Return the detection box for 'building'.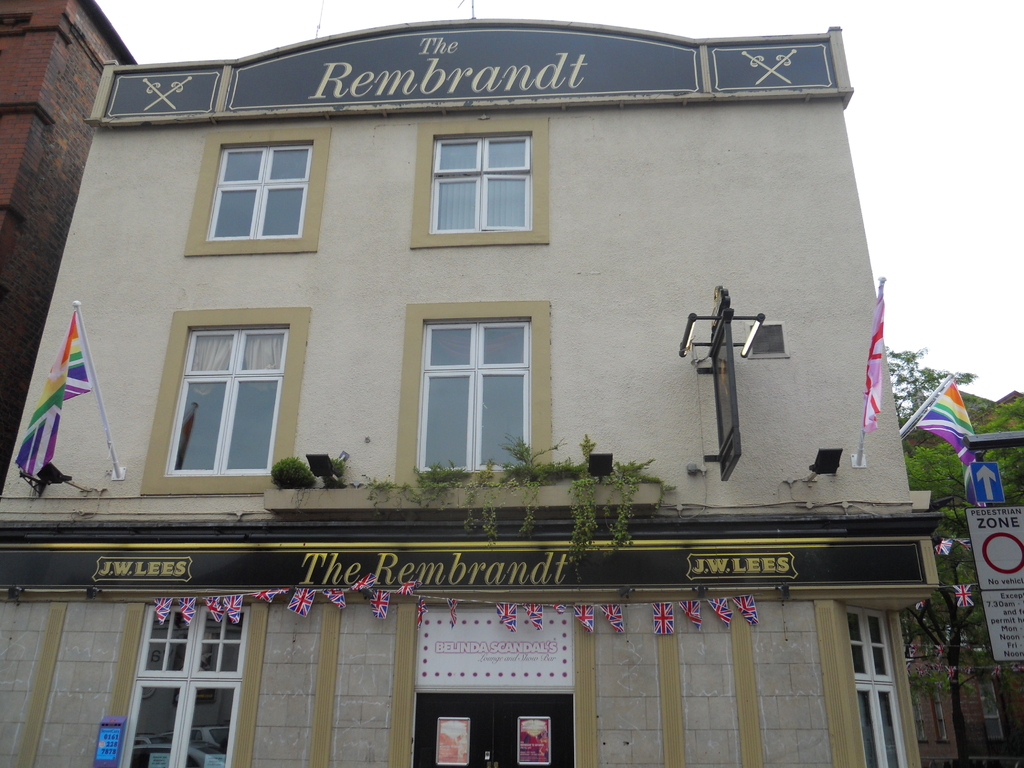
<region>0, 20, 938, 767</region>.
